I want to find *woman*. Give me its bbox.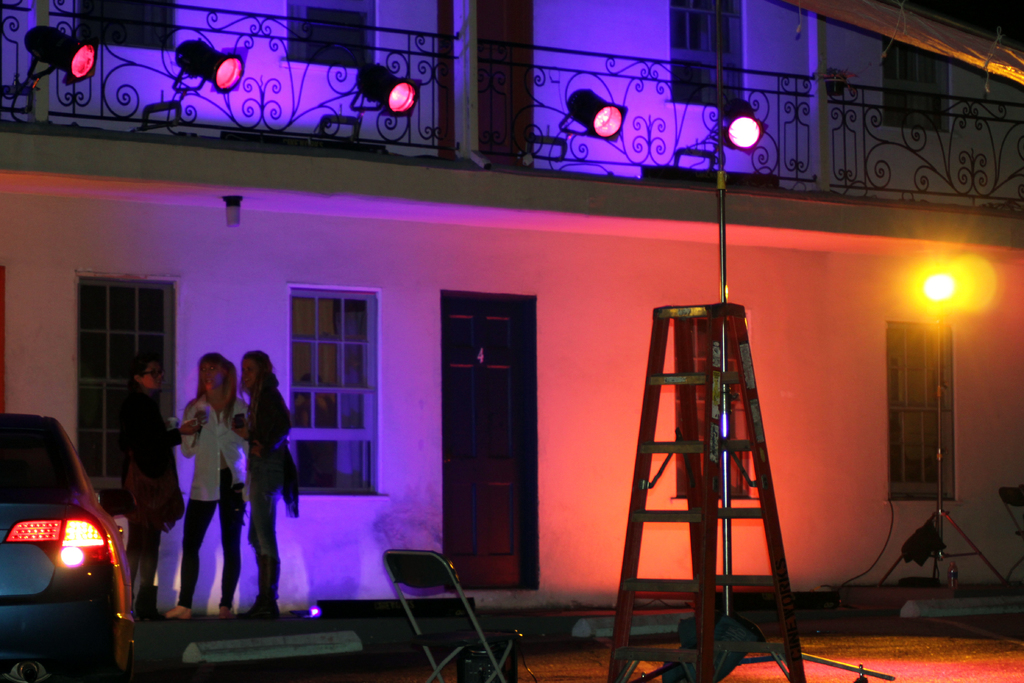
<bbox>119, 354, 205, 626</bbox>.
